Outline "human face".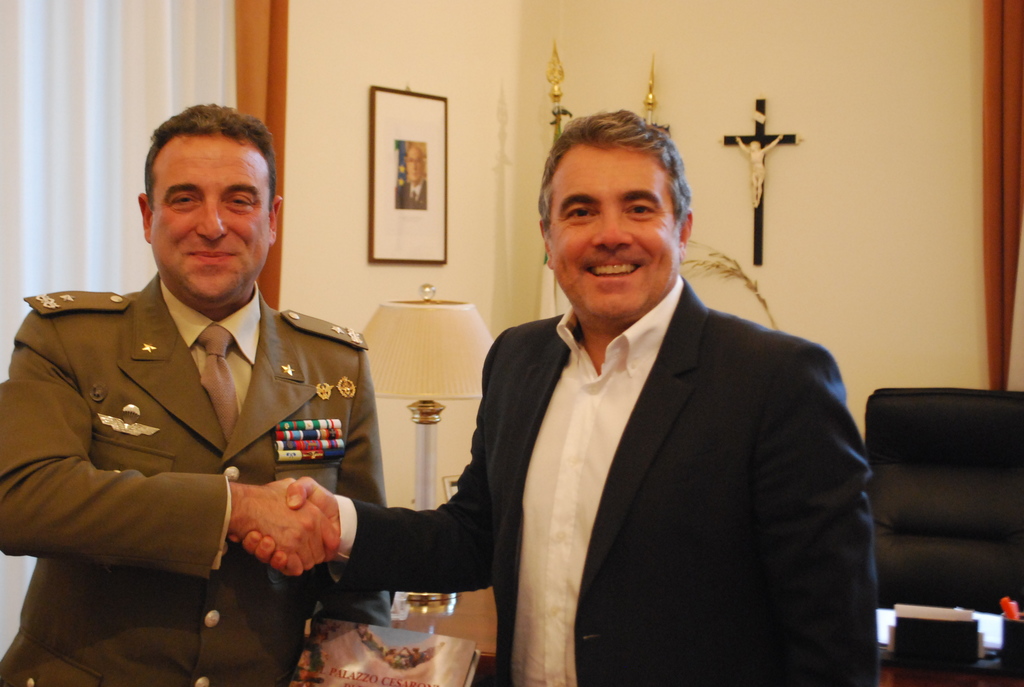
Outline: (147, 137, 273, 296).
